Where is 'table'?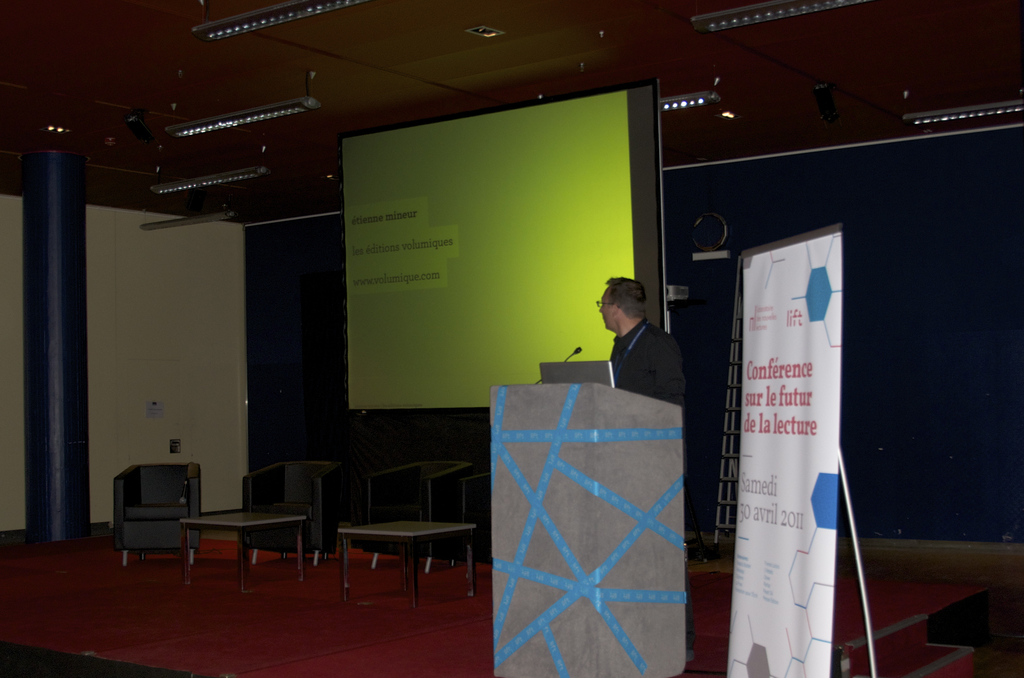
(x1=181, y1=511, x2=304, y2=595).
